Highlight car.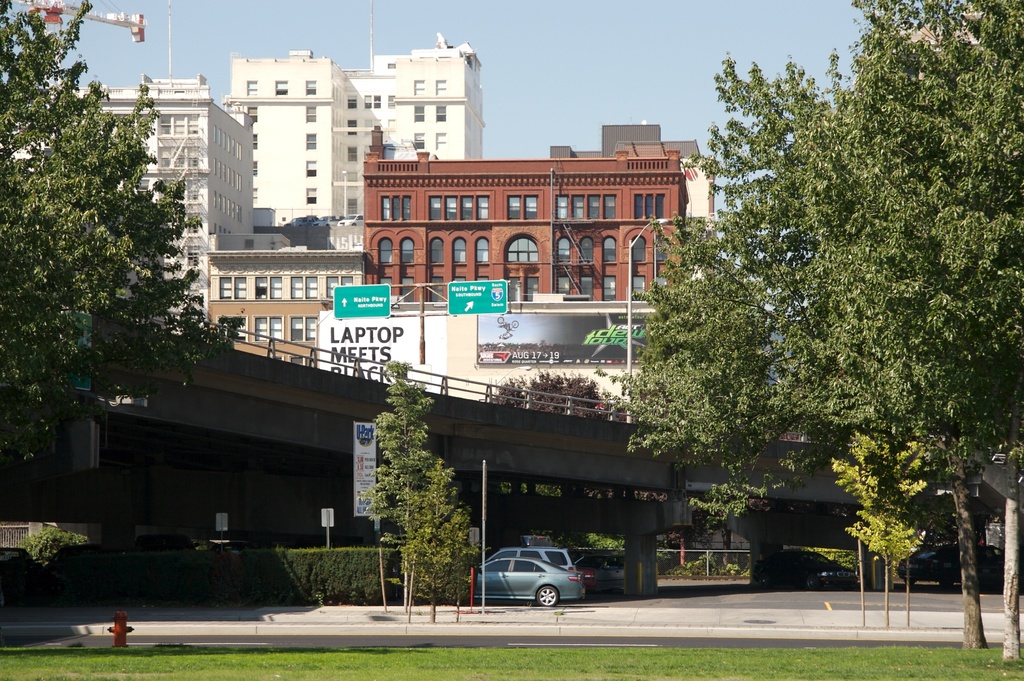
Highlighted region: locate(898, 539, 1003, 581).
